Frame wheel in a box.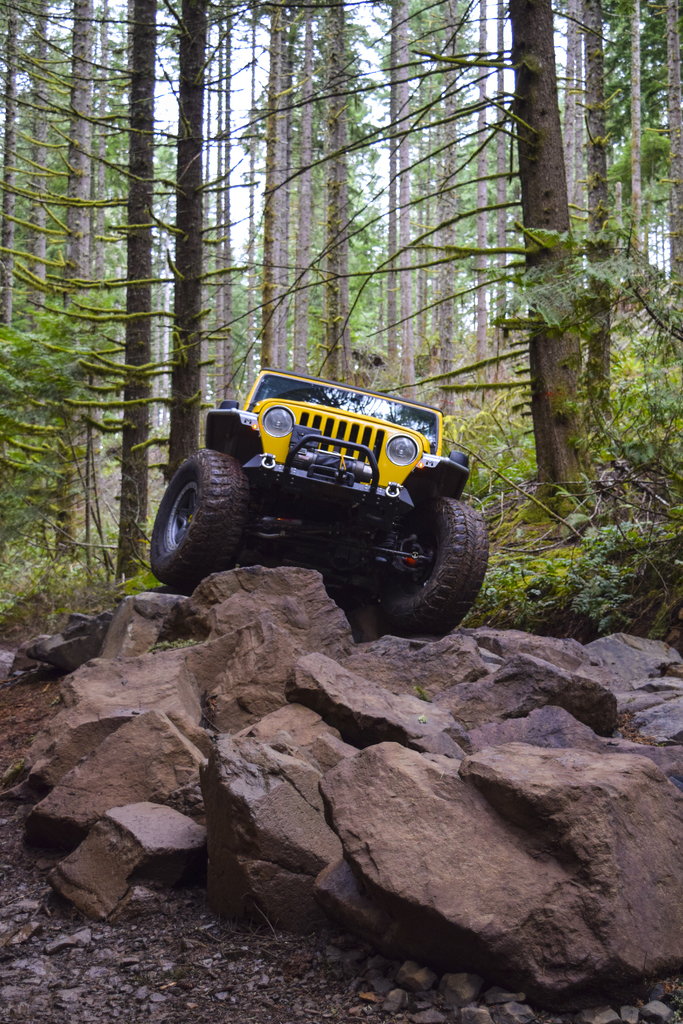
(152, 451, 252, 591).
